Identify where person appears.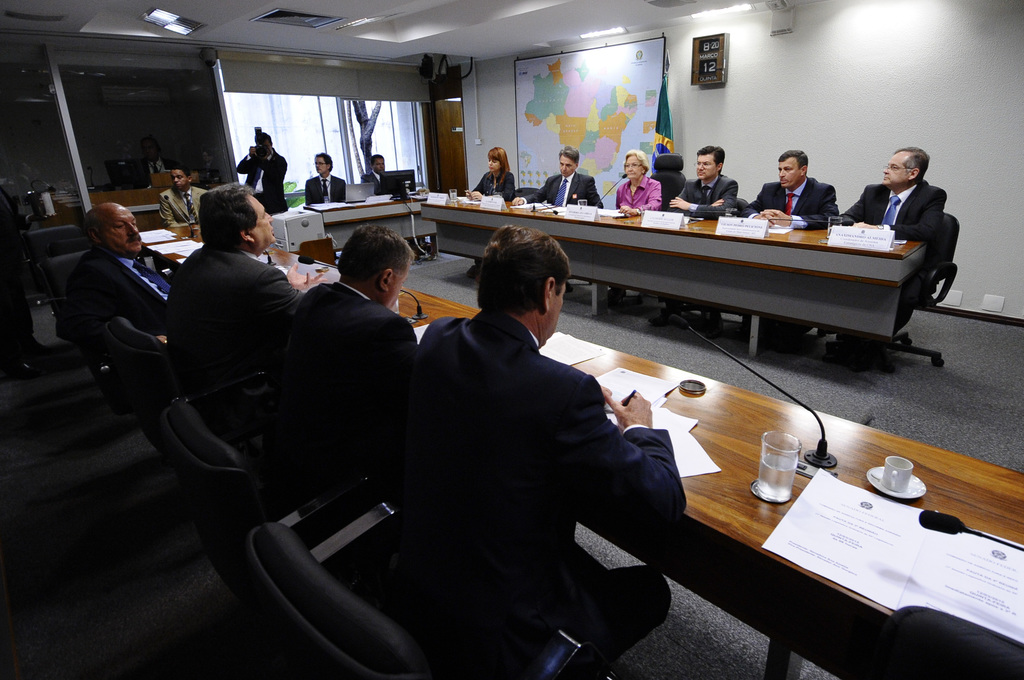
Appears at 234,133,290,218.
